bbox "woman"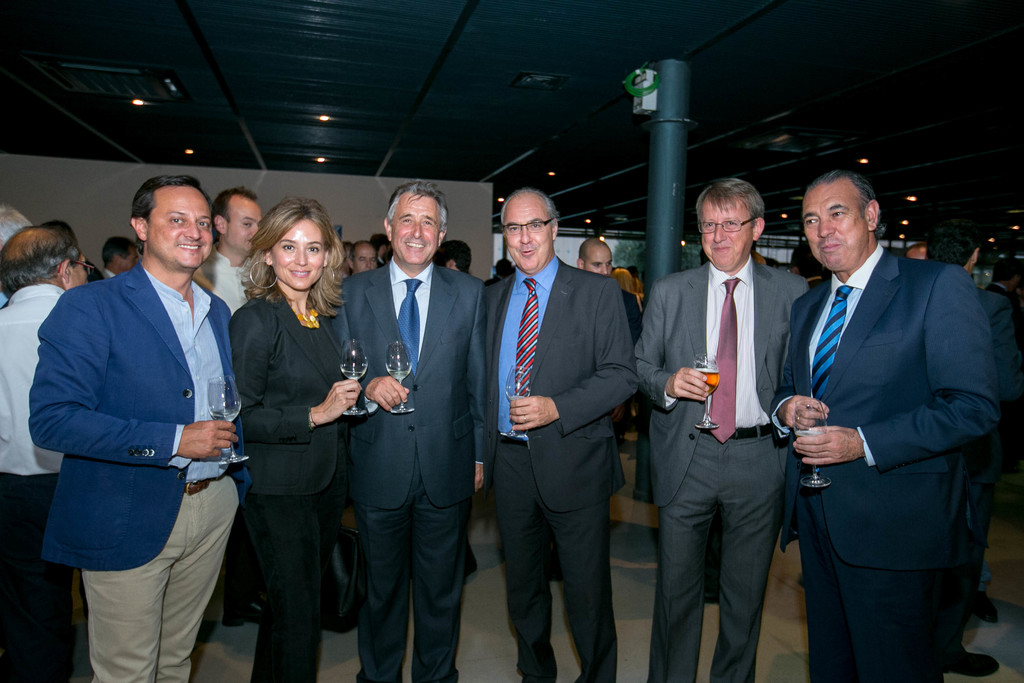
<region>611, 267, 641, 443</region>
